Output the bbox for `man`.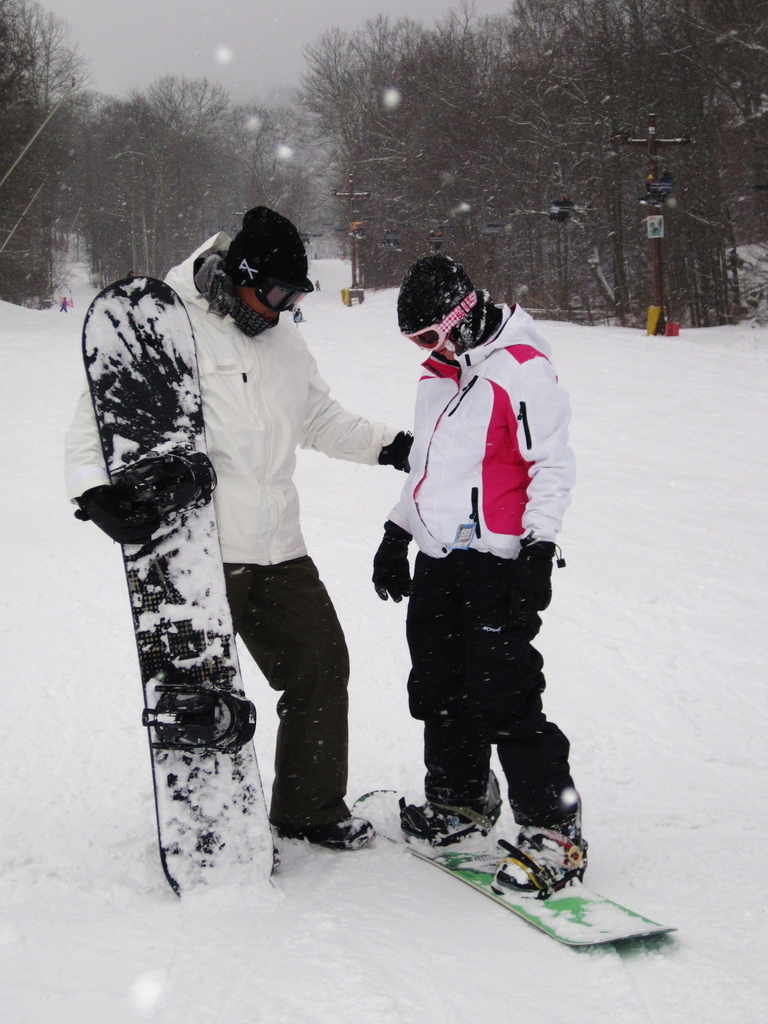
<box>61,203,422,913</box>.
